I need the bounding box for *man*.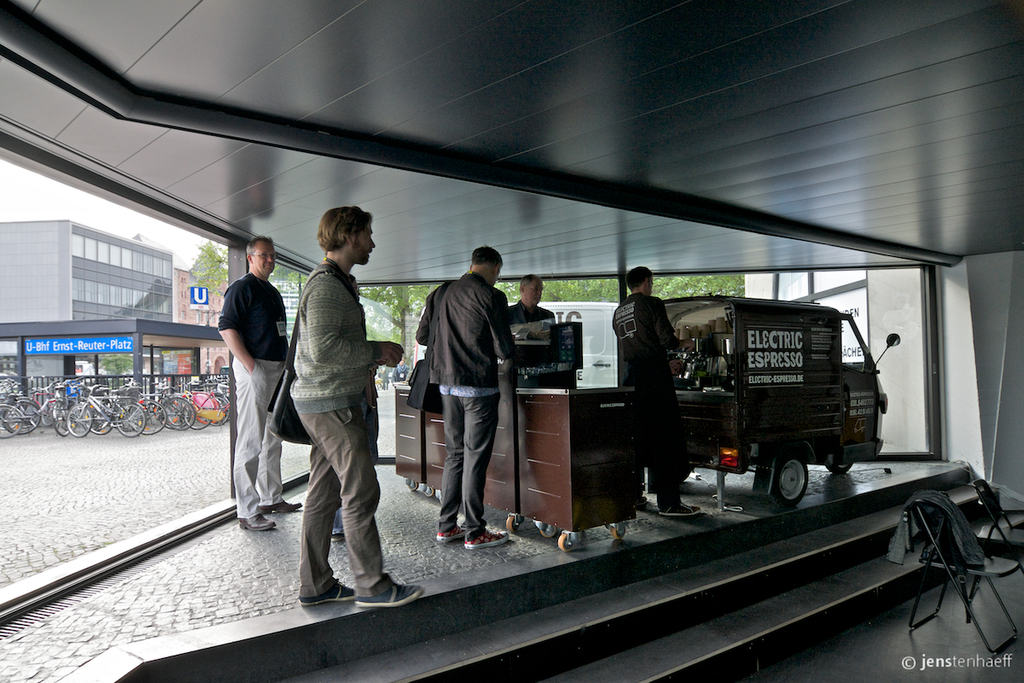
Here it is: [504,279,558,320].
